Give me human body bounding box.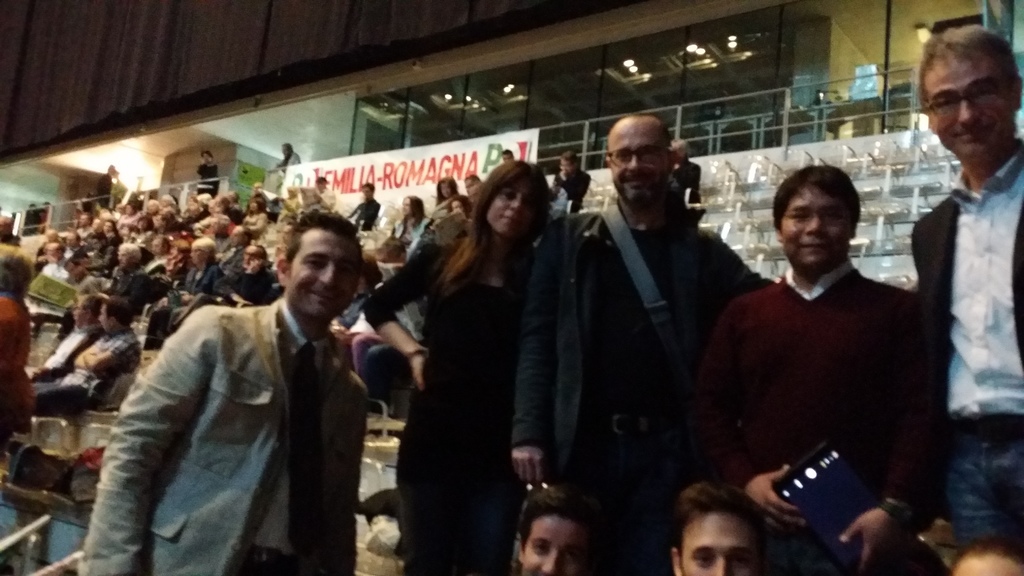
[x1=0, y1=255, x2=29, y2=444].
